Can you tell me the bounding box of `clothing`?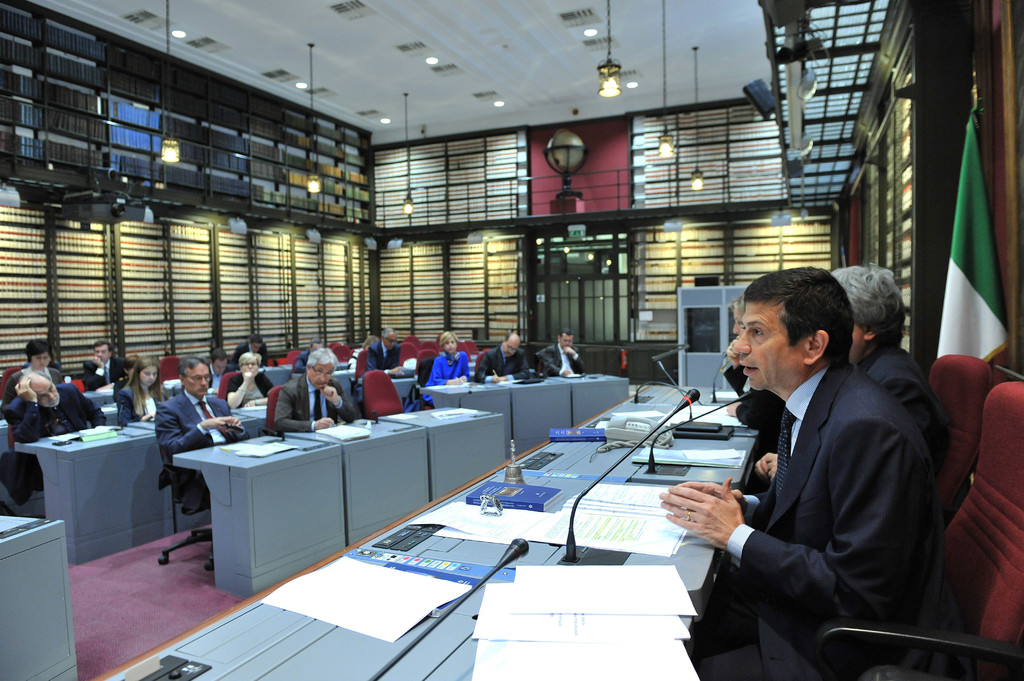
1:362:73:397.
